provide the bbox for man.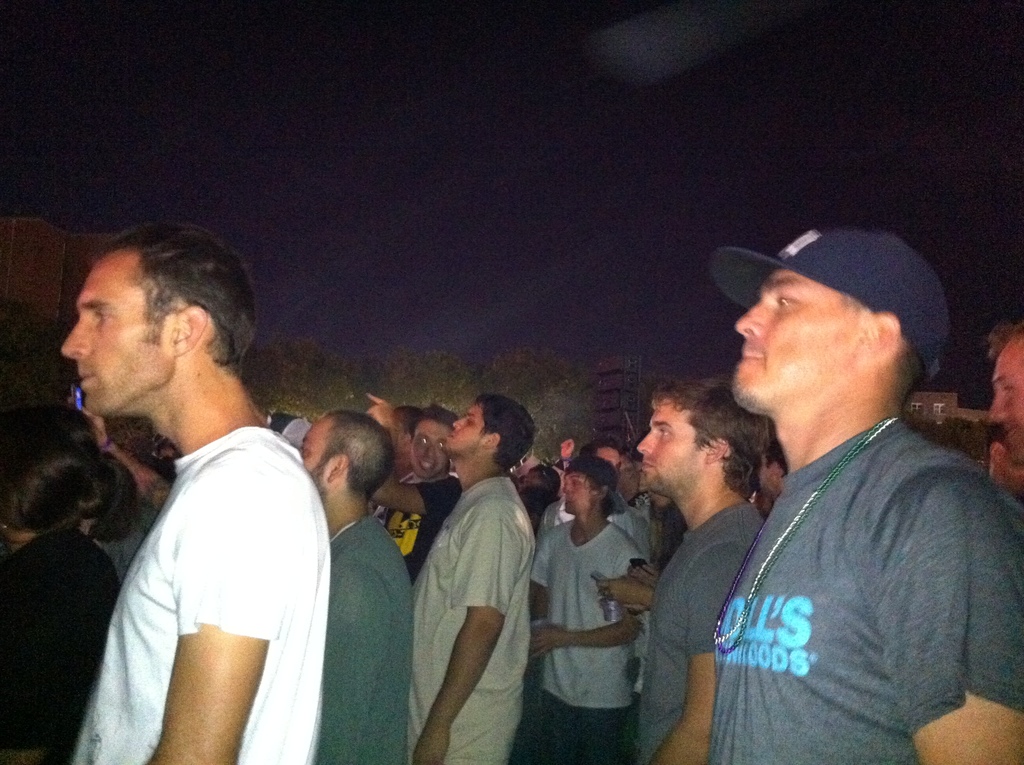
[x1=525, y1=458, x2=651, y2=764].
